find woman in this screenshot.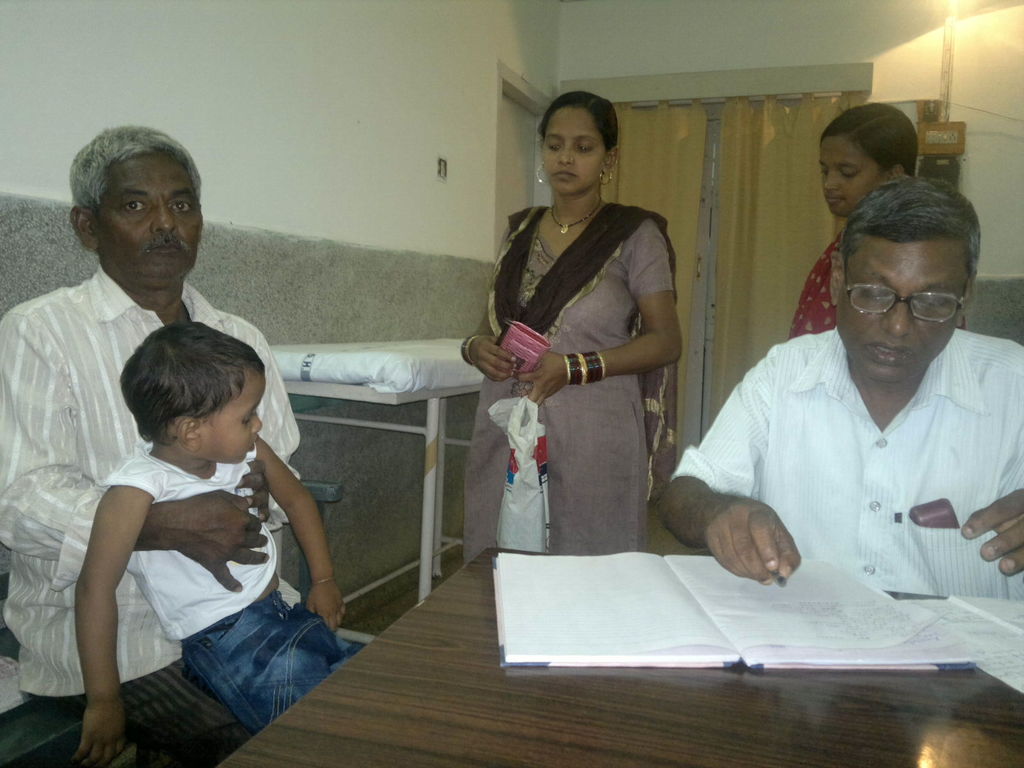
The bounding box for woman is 790 105 967 338.
